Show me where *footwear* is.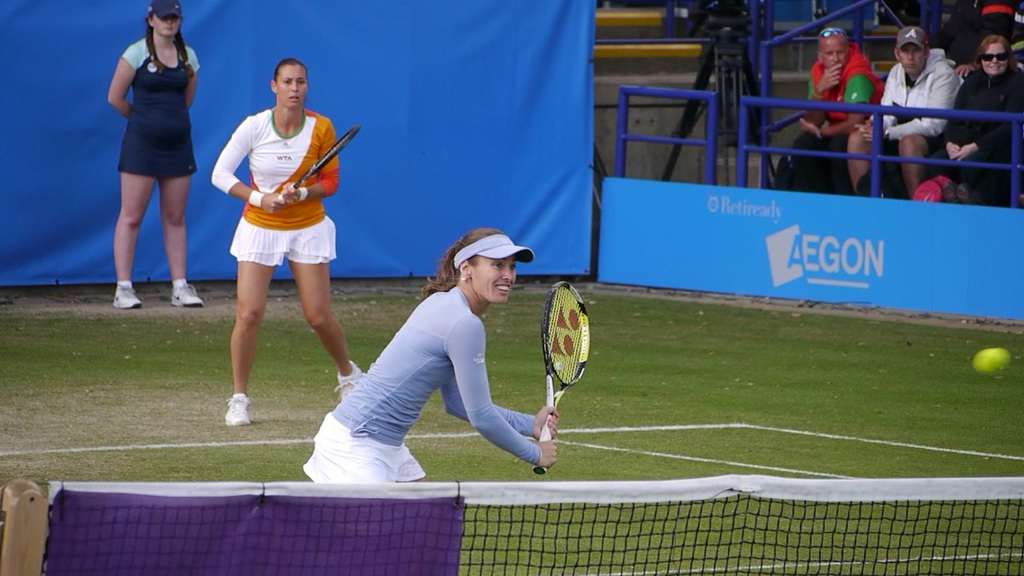
*footwear* is at 168/282/204/309.
